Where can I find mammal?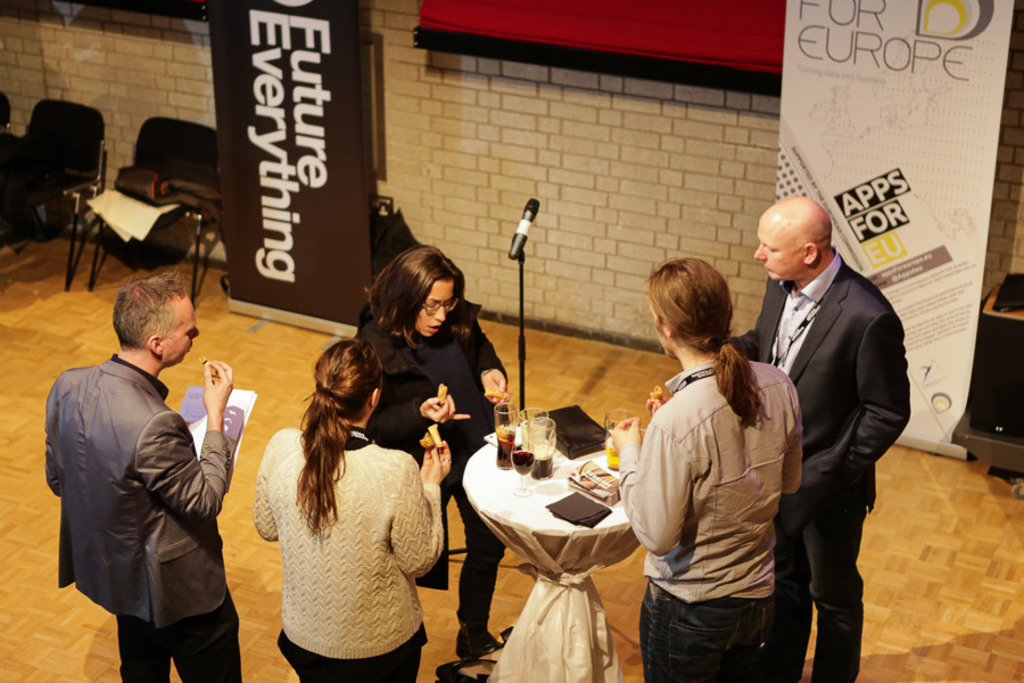
You can find it at rect(353, 244, 505, 660).
